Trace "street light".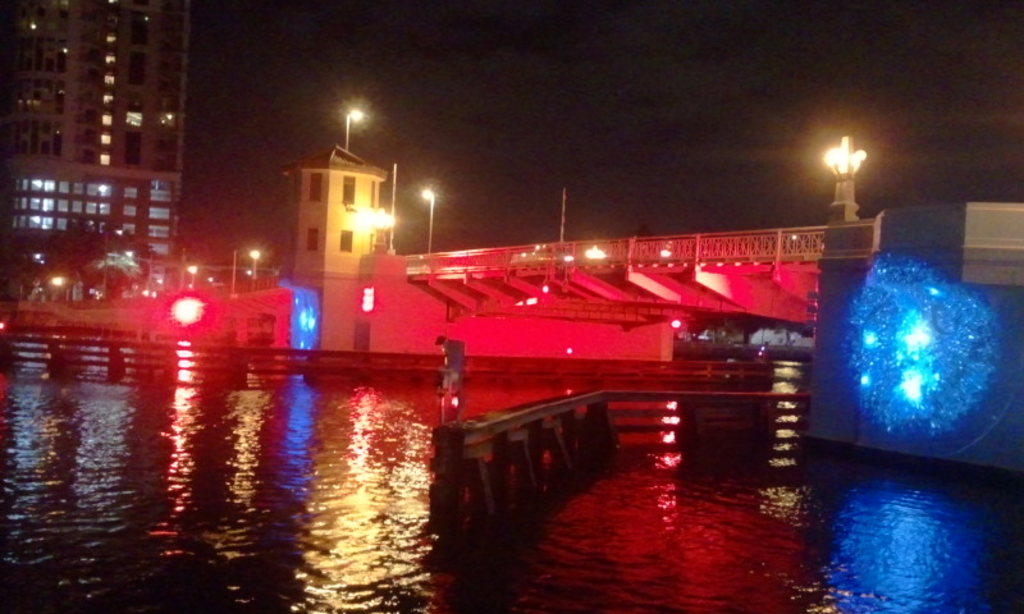
Traced to [left=421, top=188, right=440, bottom=256].
